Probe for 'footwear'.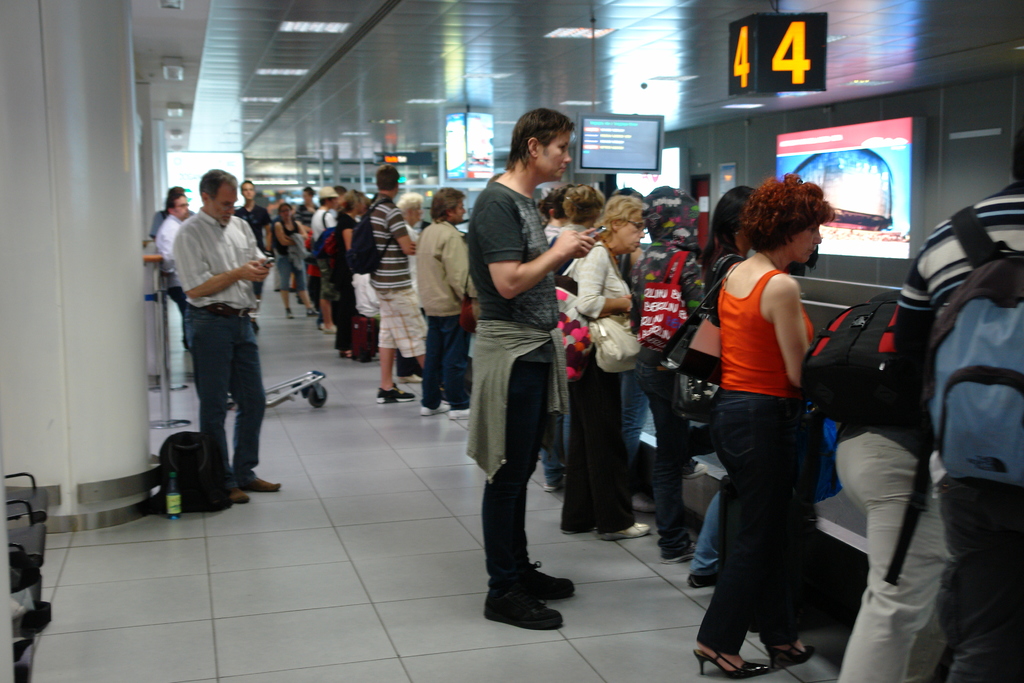
Probe result: <box>448,407,473,420</box>.
